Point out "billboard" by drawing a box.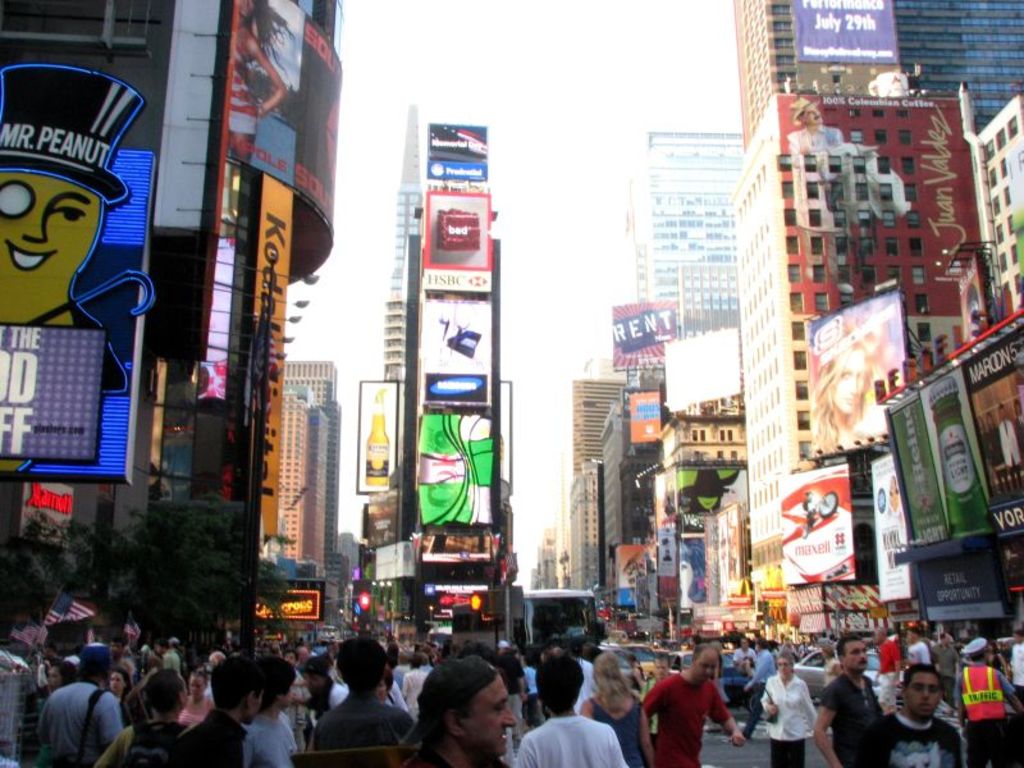
pyautogui.locateOnScreen(778, 457, 860, 594).
